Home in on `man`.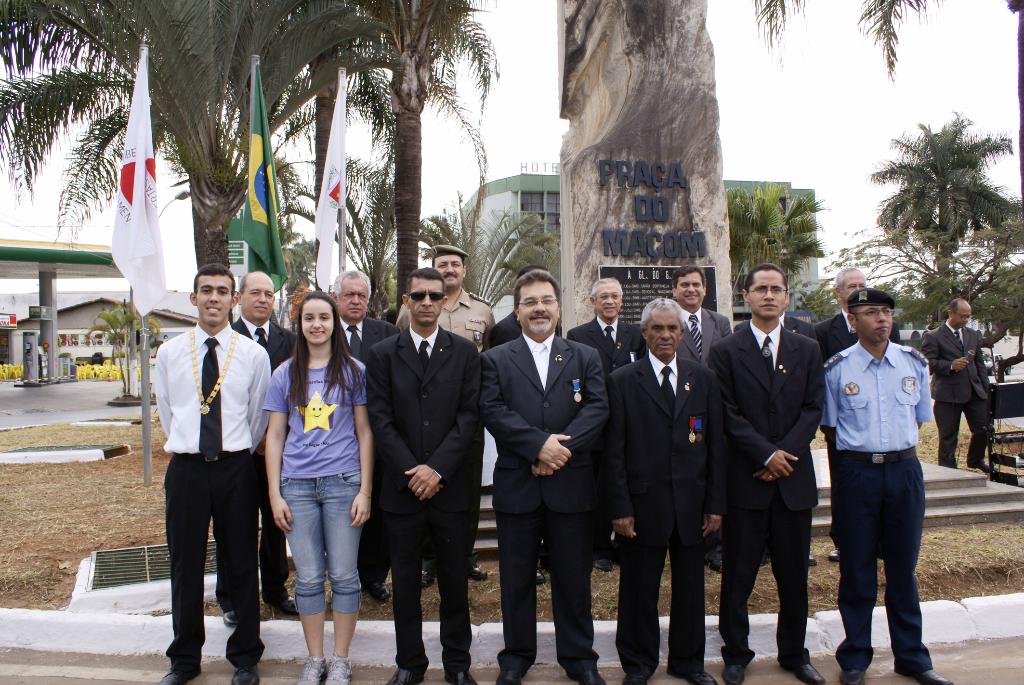
Homed in at {"left": 596, "top": 294, "right": 735, "bottom": 684}.
